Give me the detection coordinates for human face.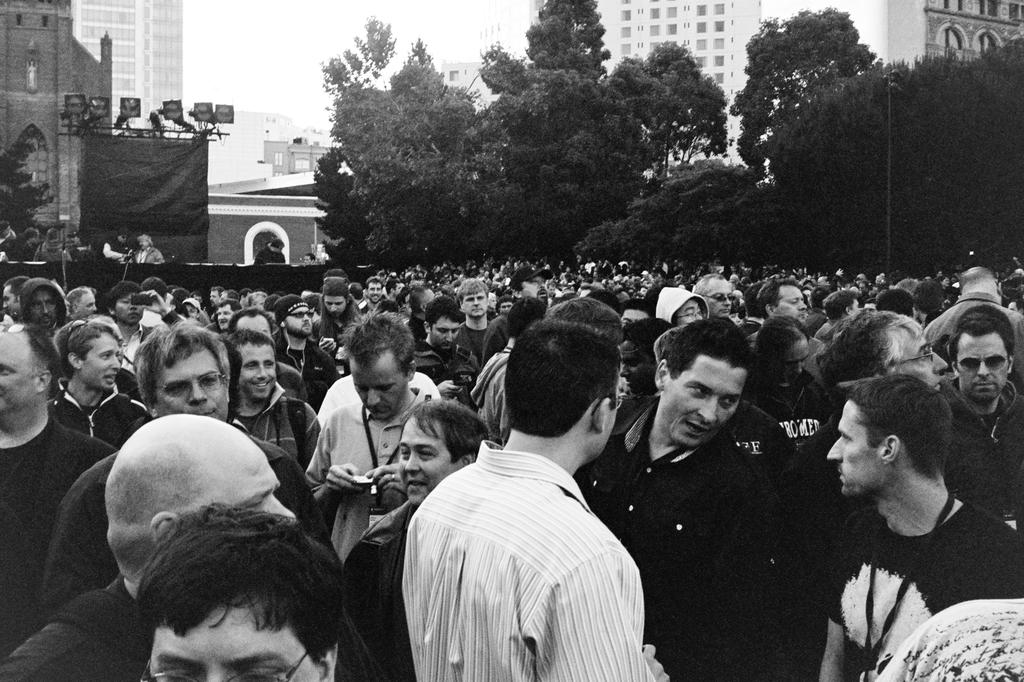
box=[884, 317, 953, 404].
